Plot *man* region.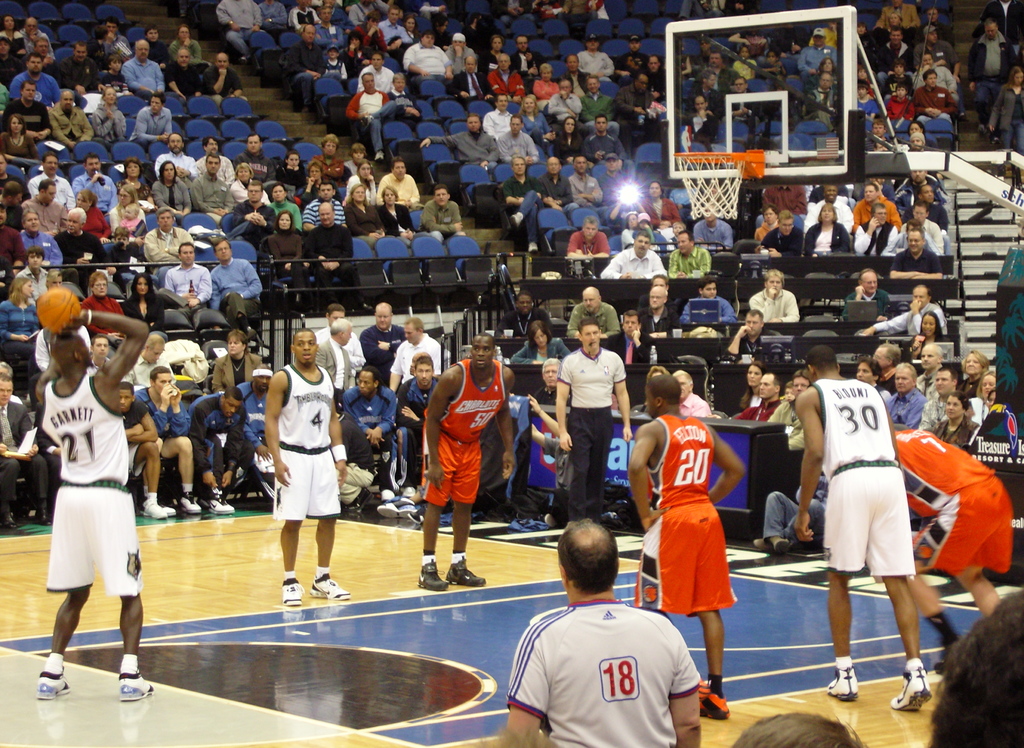
Plotted at select_region(718, 70, 758, 117).
